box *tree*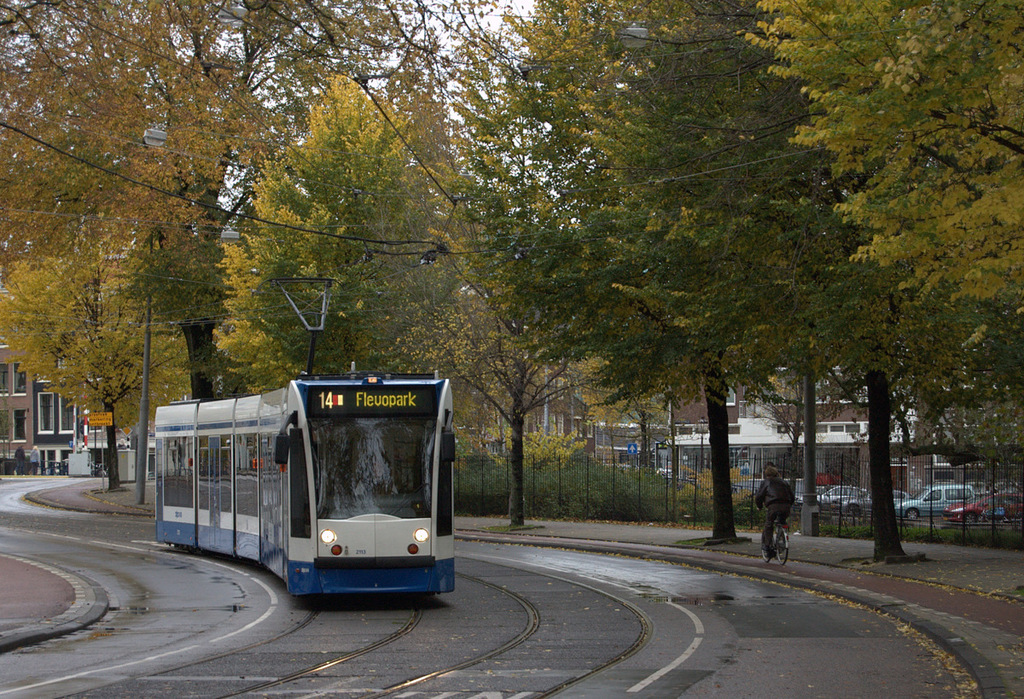
bbox=(0, 248, 196, 494)
